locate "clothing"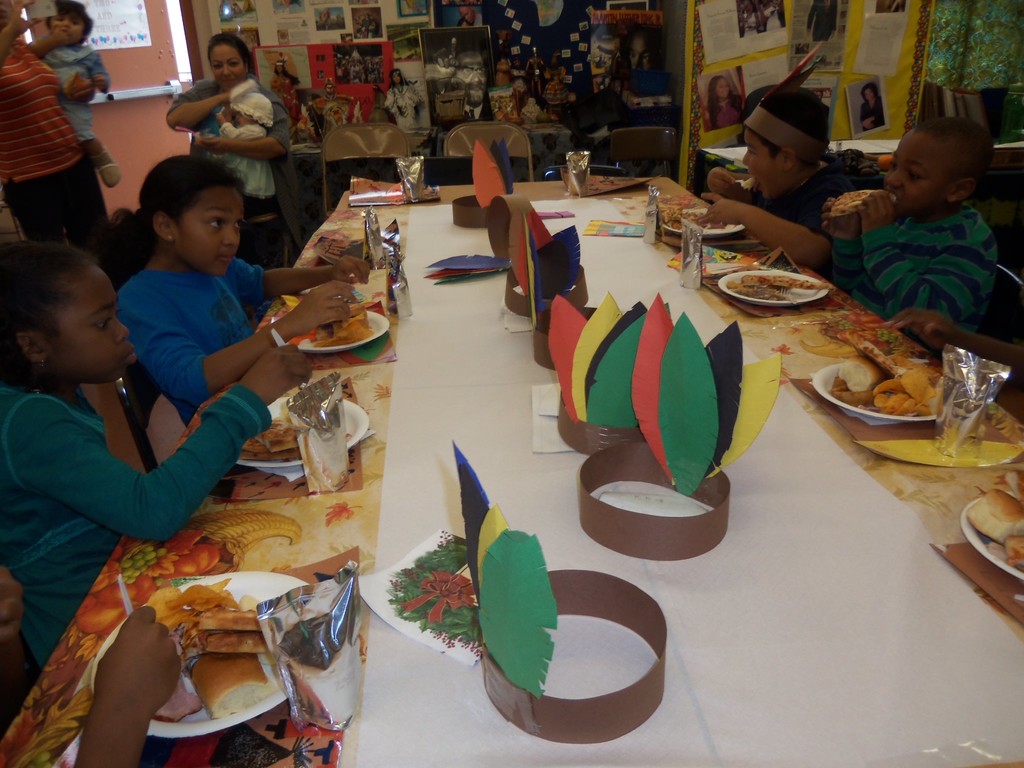
700 98 741 132
